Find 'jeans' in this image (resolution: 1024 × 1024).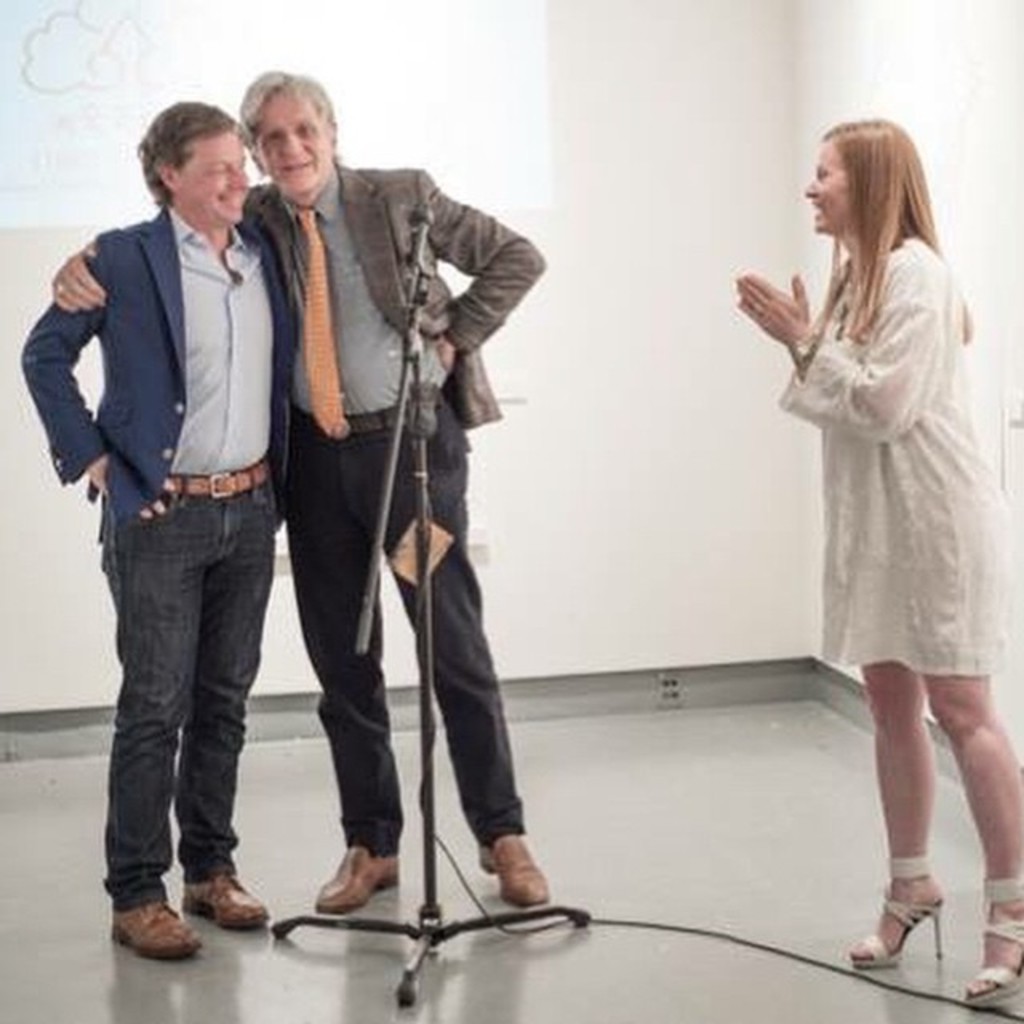
crop(88, 458, 274, 952).
